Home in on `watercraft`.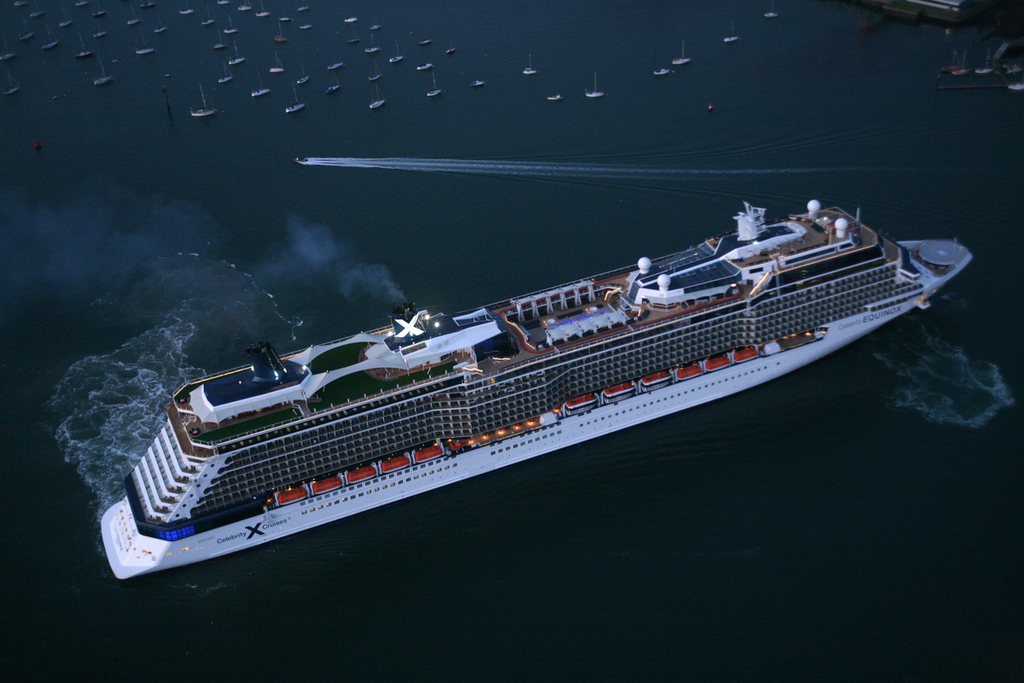
Homed in at x1=300 y1=12 x2=317 y2=29.
